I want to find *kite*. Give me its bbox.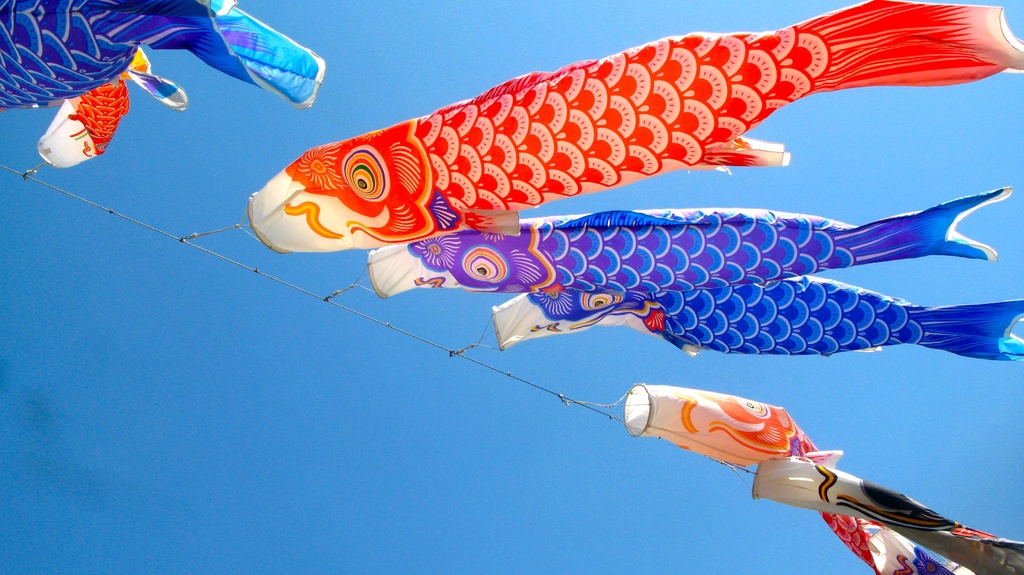
<region>34, 45, 156, 168</region>.
